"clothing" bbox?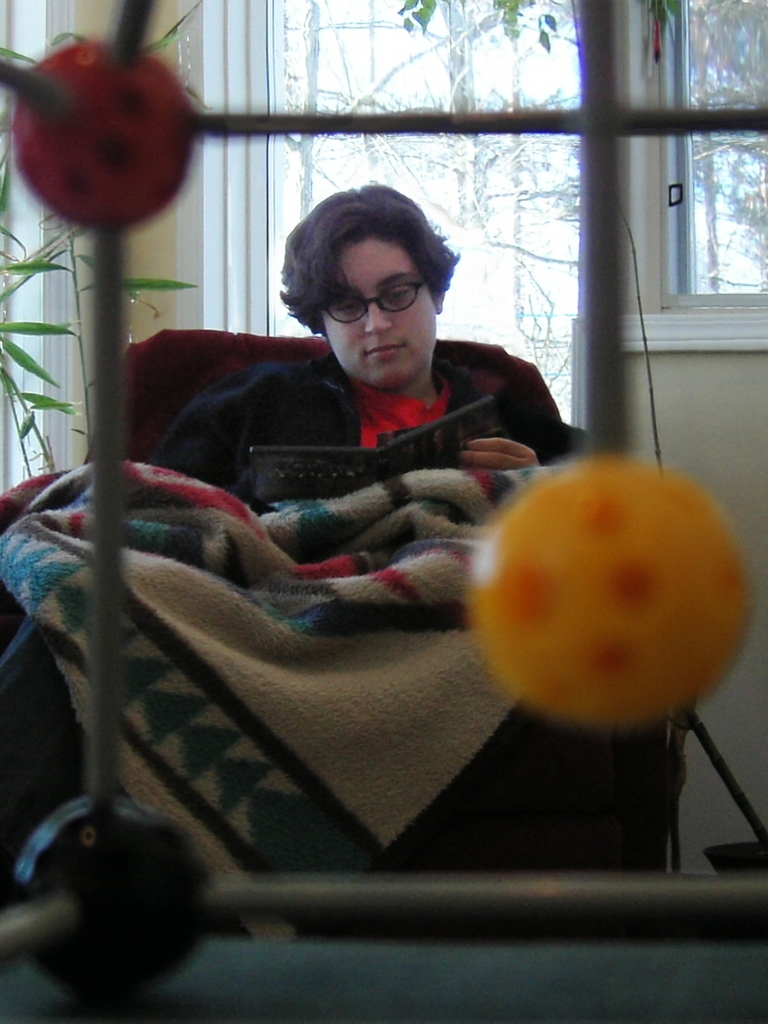
<box>157,350,584,505</box>
